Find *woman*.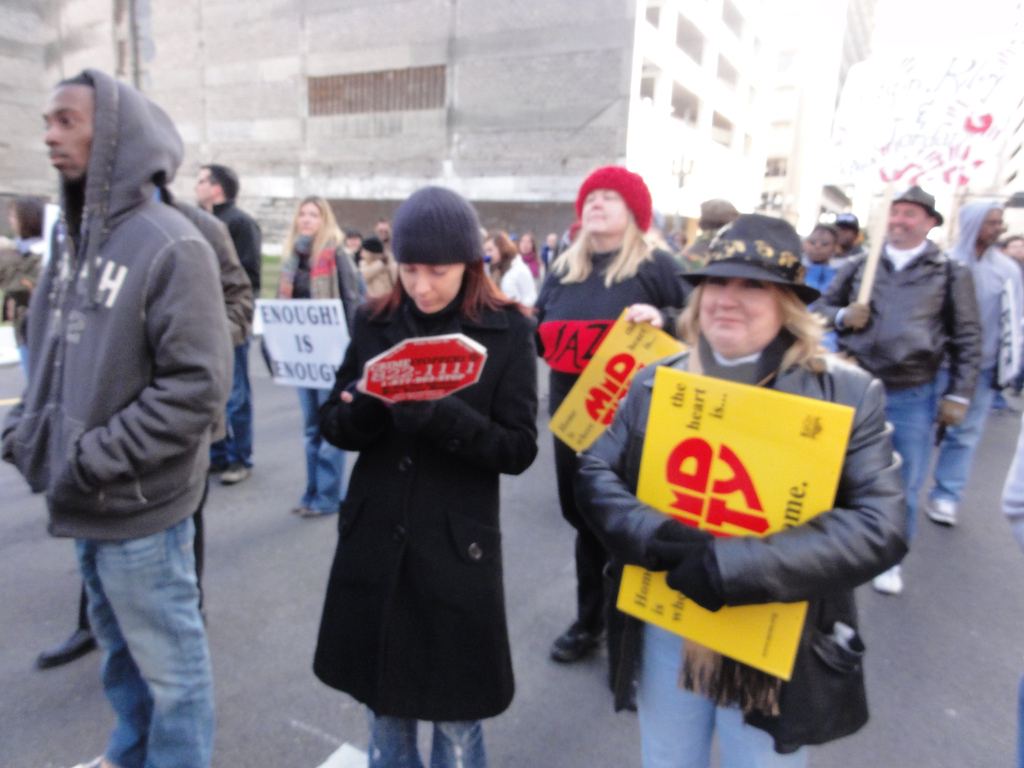
pyautogui.locateOnScreen(484, 233, 540, 326).
